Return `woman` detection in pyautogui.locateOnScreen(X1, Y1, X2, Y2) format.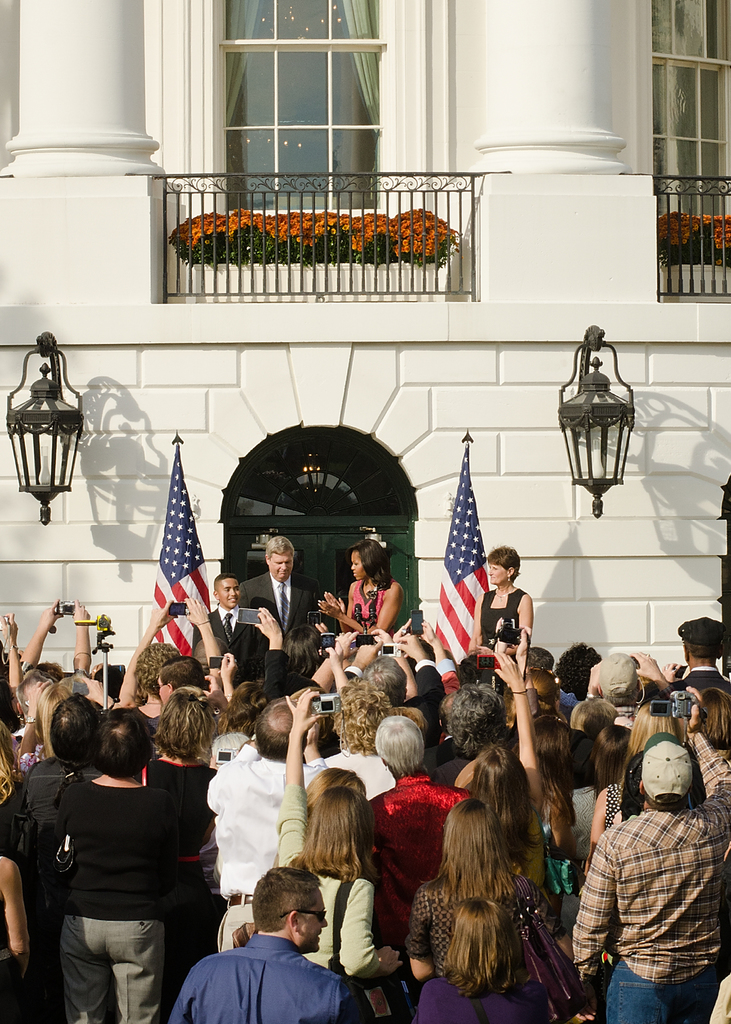
pyautogui.locateOnScreen(574, 706, 632, 852).
